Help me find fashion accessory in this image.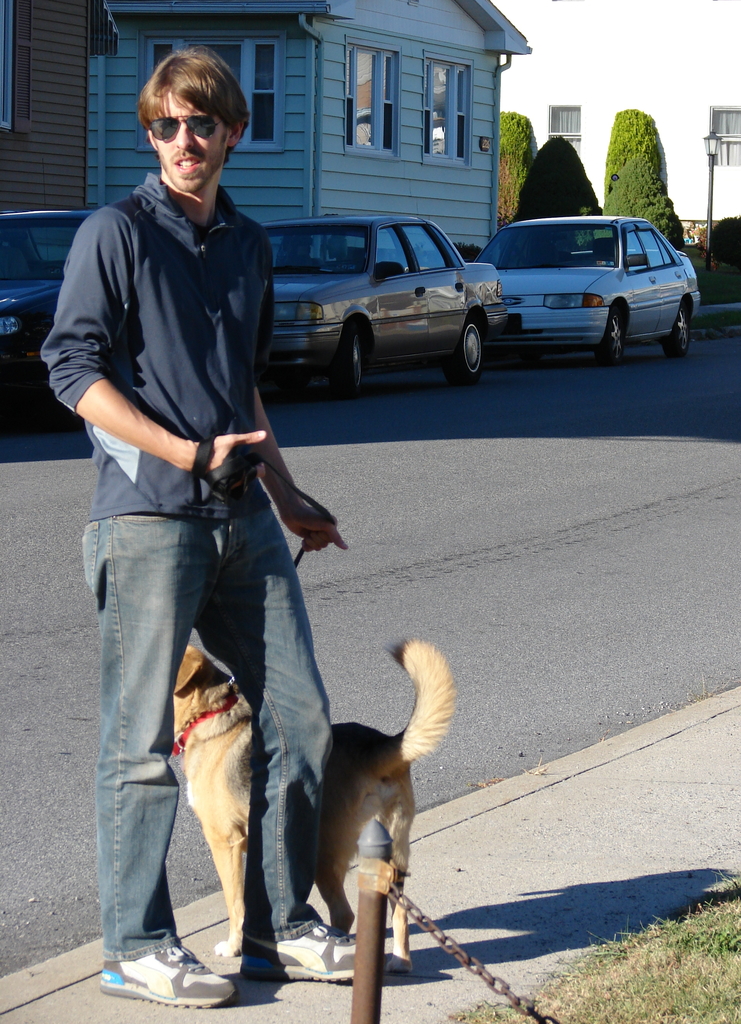
Found it: 240/923/359/980.
